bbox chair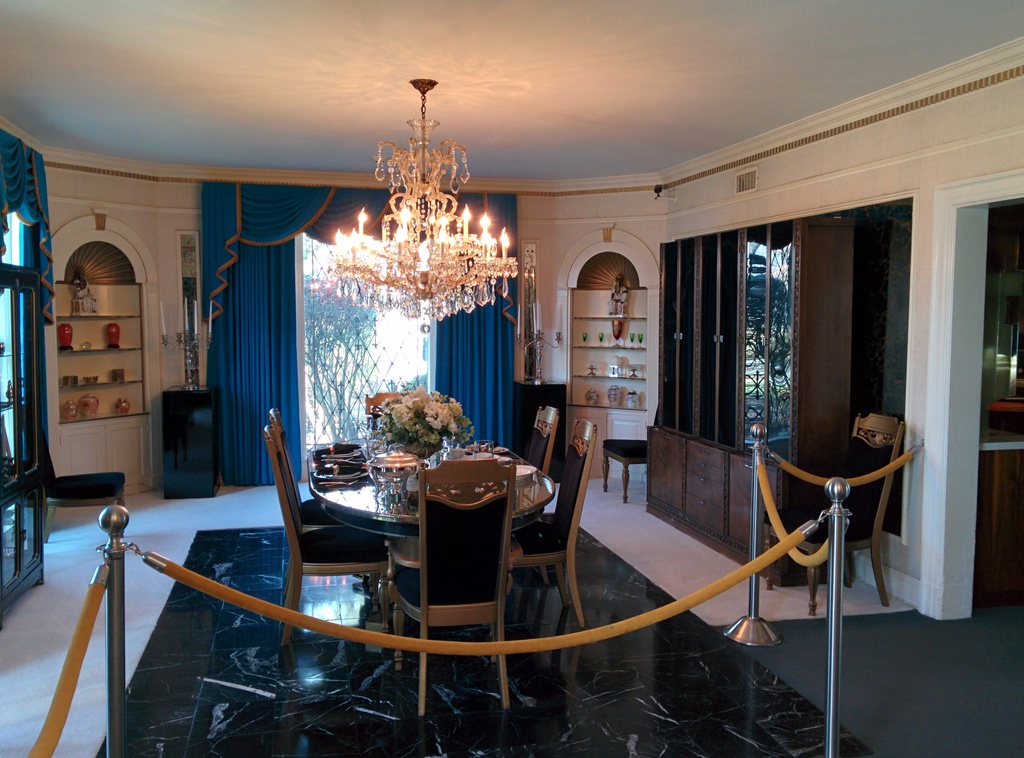
368,454,550,707
